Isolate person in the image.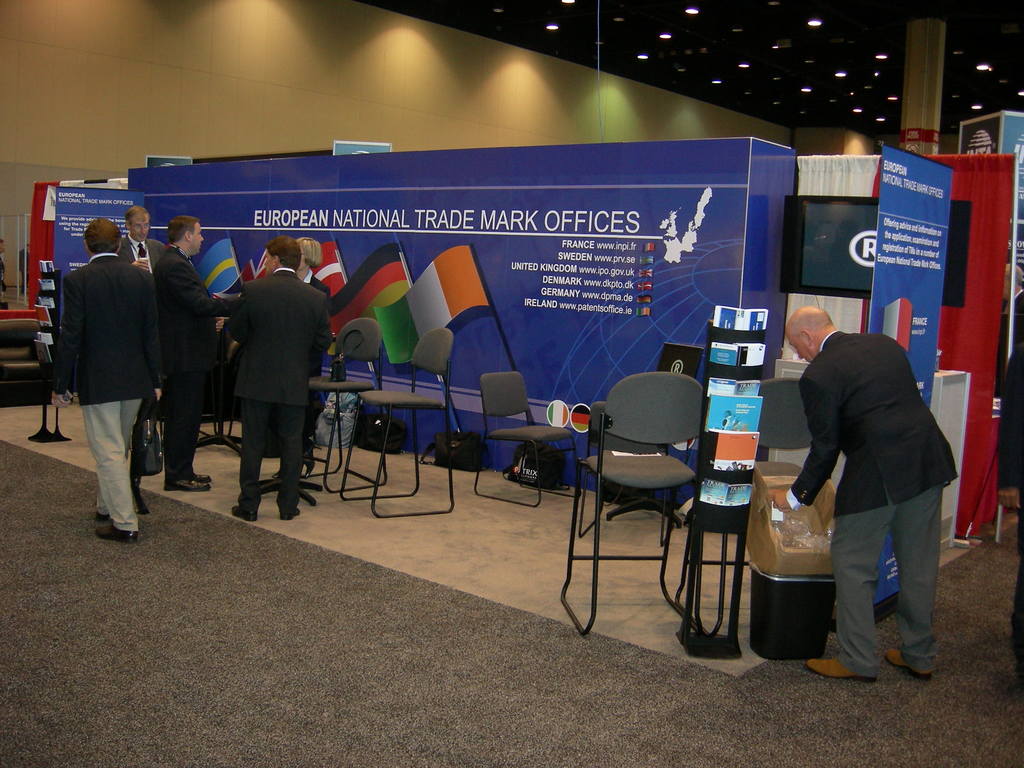
Isolated region: box=[230, 236, 330, 522].
